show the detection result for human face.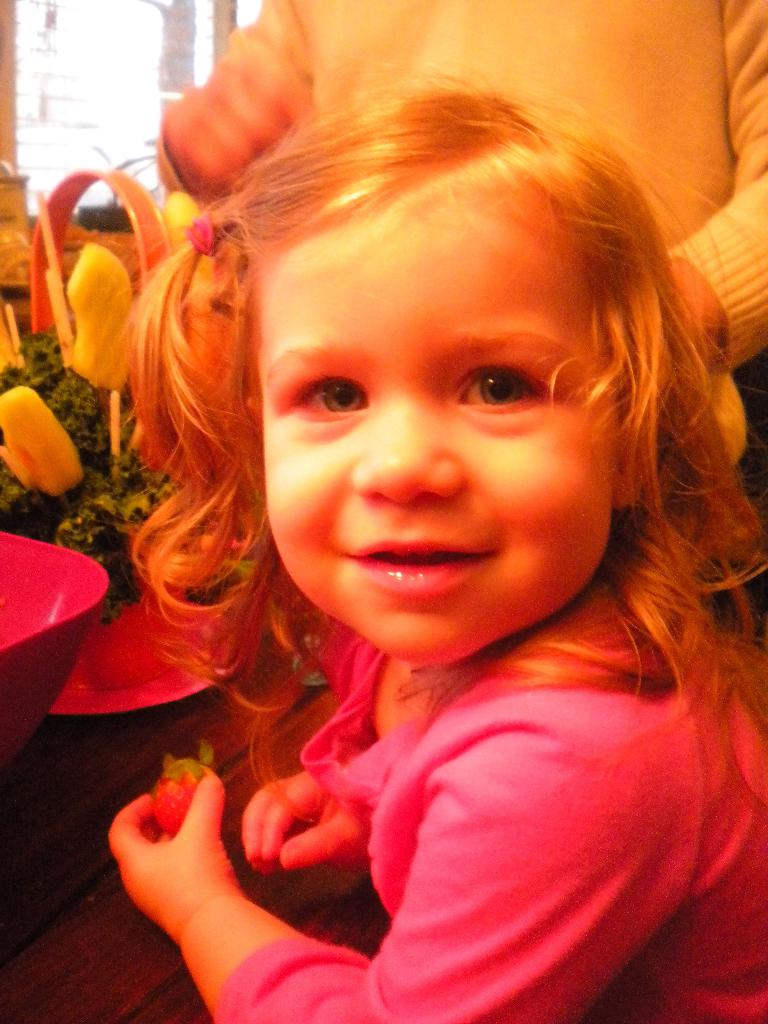
<bbox>254, 211, 623, 665</bbox>.
